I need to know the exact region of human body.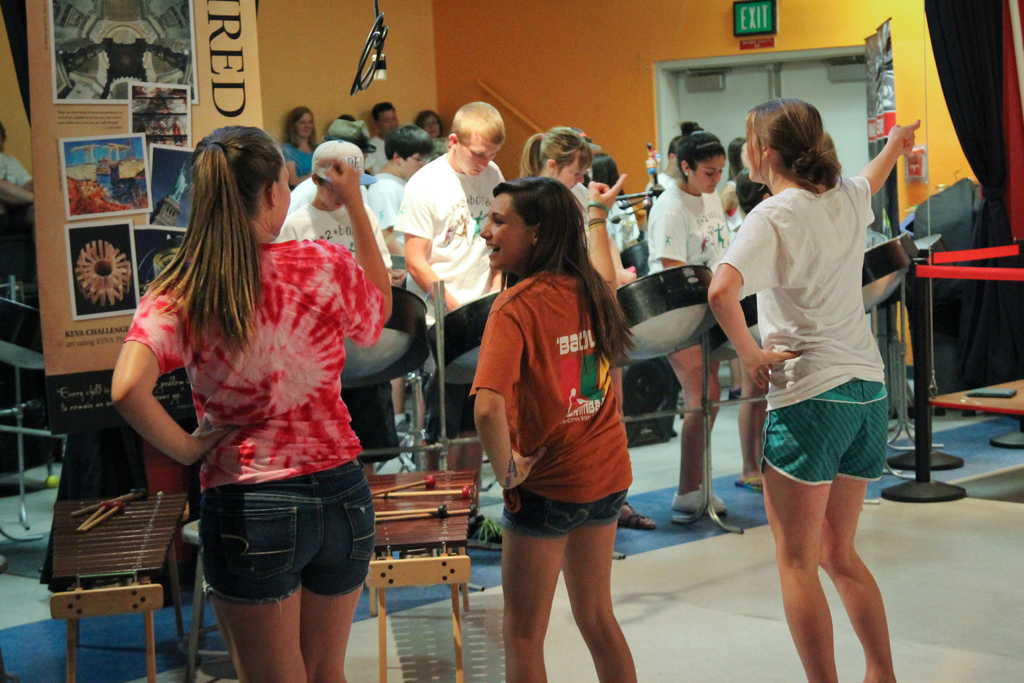
Region: 525/124/635/308.
